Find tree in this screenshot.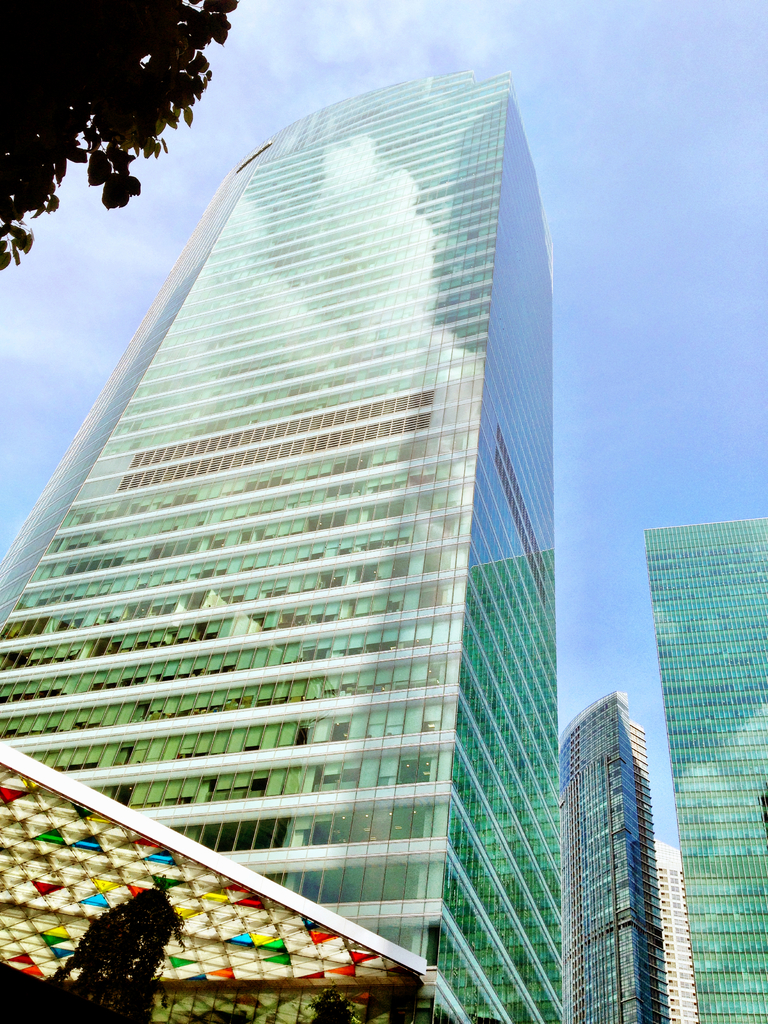
The bounding box for tree is pyautogui.locateOnScreen(0, 0, 237, 269).
